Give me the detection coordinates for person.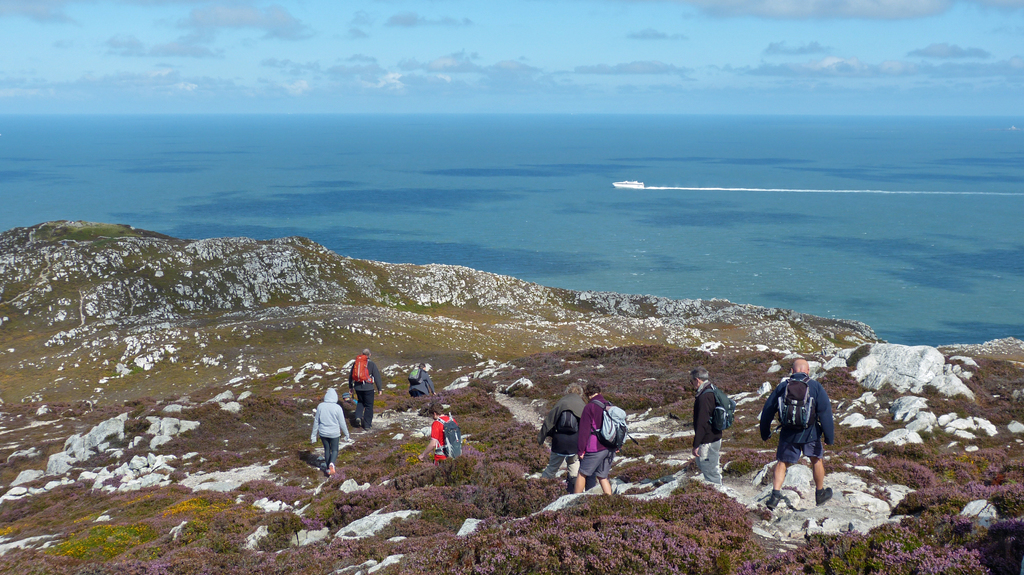
[x1=346, y1=345, x2=387, y2=430].
